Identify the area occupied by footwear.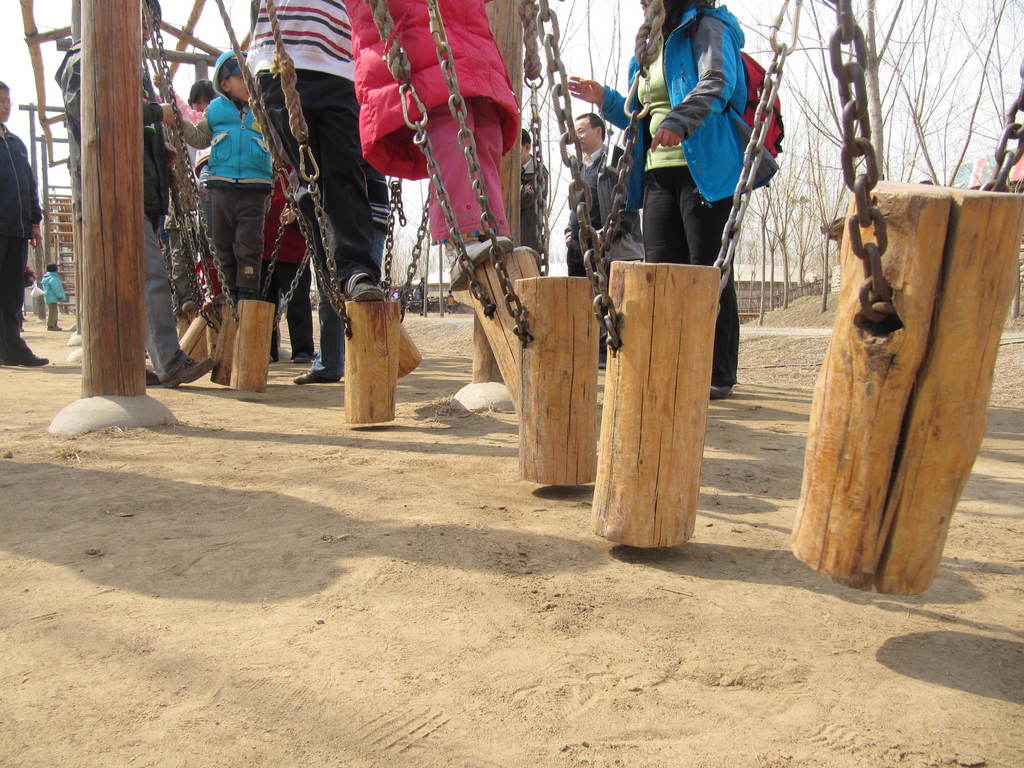
Area: <region>595, 346, 608, 369</region>.
